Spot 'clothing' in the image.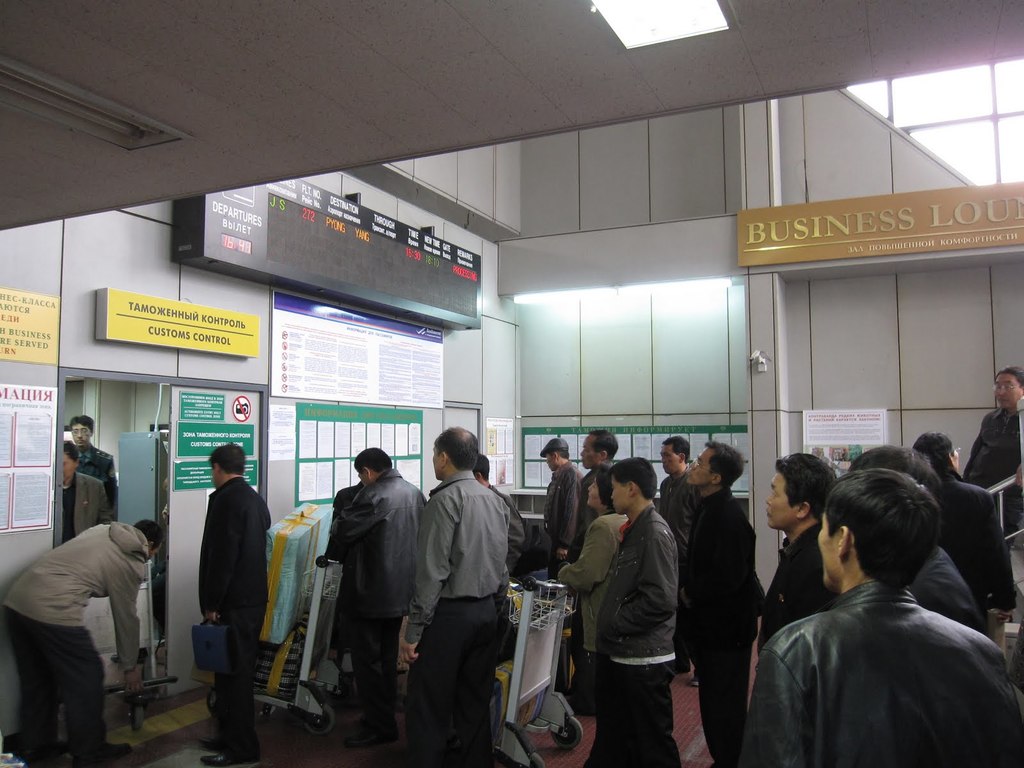
'clothing' found at 759,575,1023,767.
